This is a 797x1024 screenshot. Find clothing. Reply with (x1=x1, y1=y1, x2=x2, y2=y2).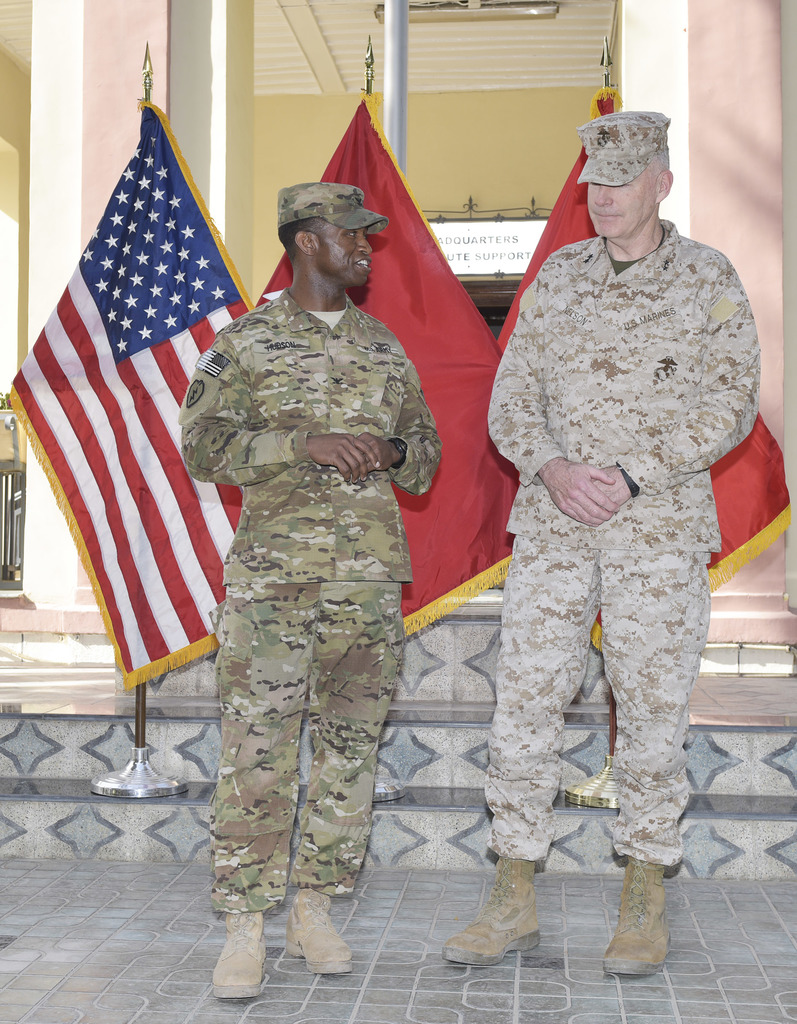
(x1=454, y1=100, x2=767, y2=961).
